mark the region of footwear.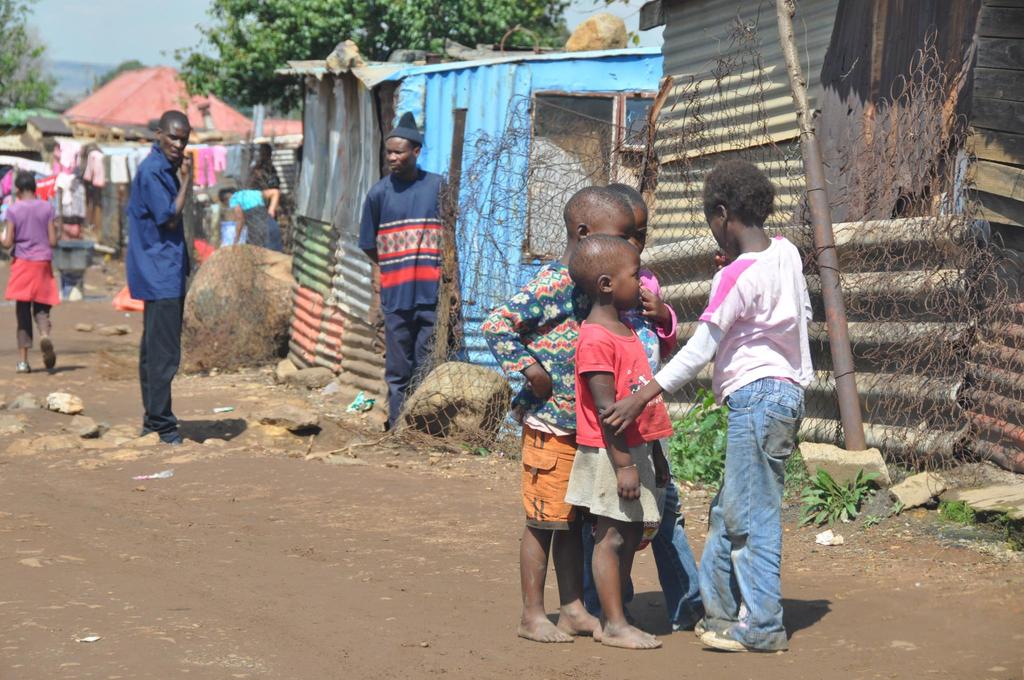
Region: [39, 335, 54, 378].
